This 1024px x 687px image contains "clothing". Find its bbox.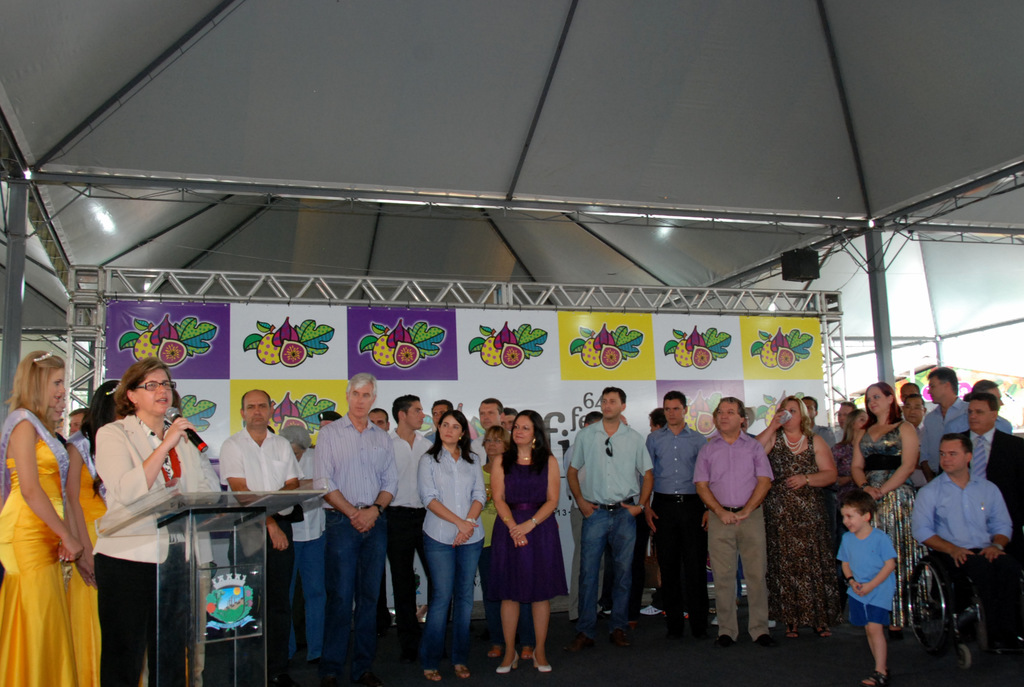
l=486, t=441, r=572, b=605.
